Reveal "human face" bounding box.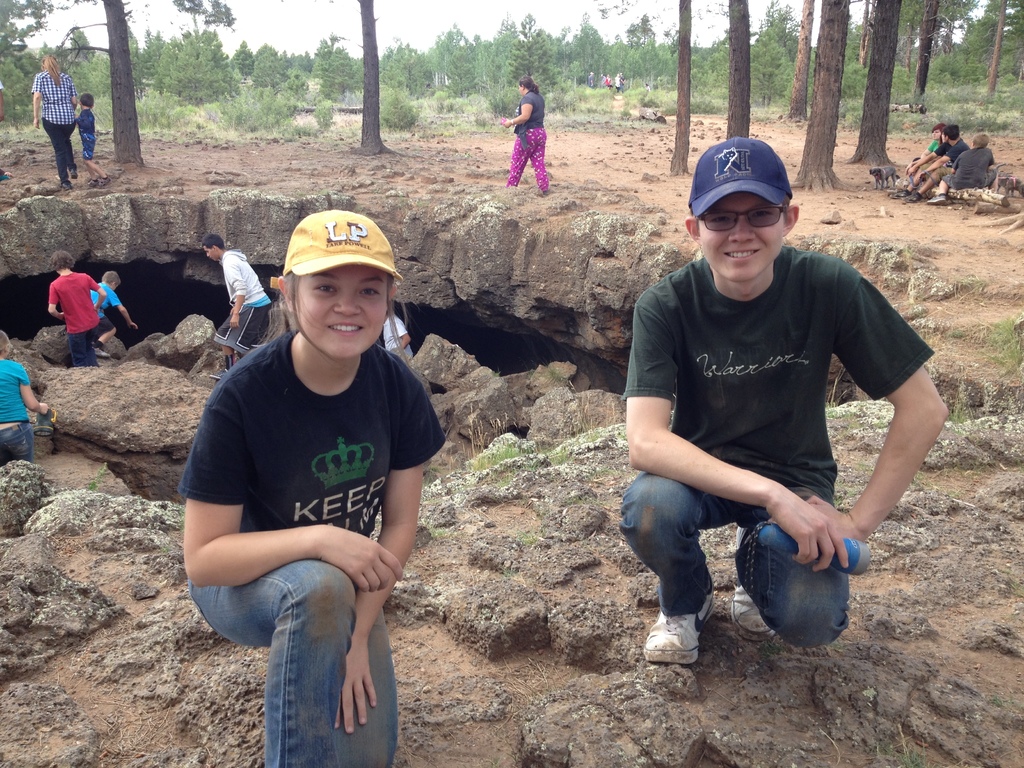
Revealed: bbox=(695, 192, 785, 280).
